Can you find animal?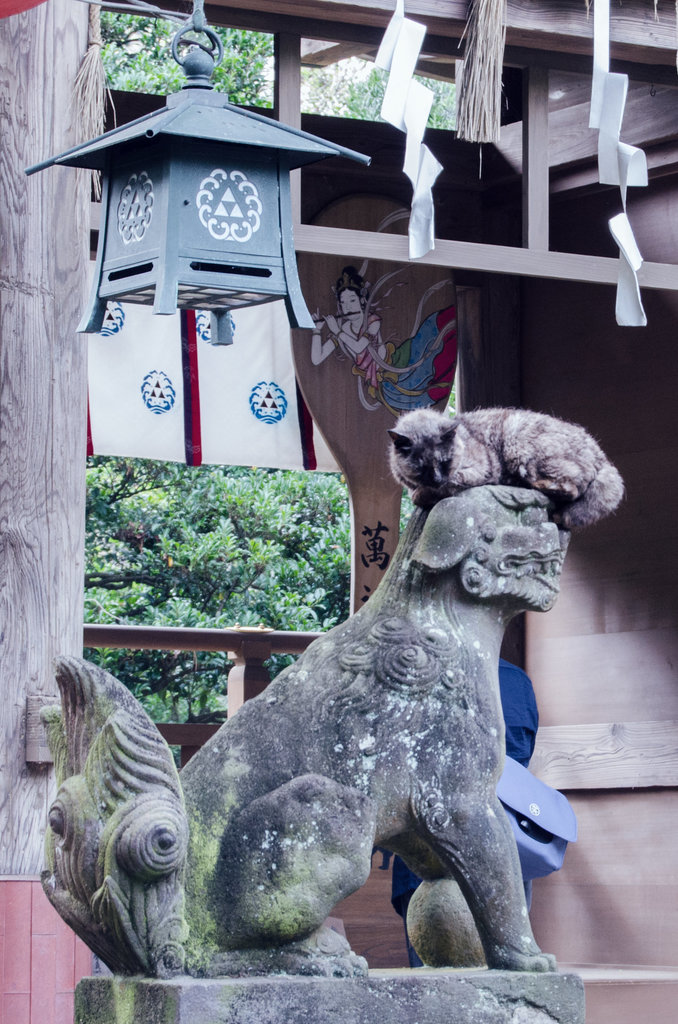
Yes, bounding box: {"x1": 384, "y1": 410, "x2": 624, "y2": 527}.
